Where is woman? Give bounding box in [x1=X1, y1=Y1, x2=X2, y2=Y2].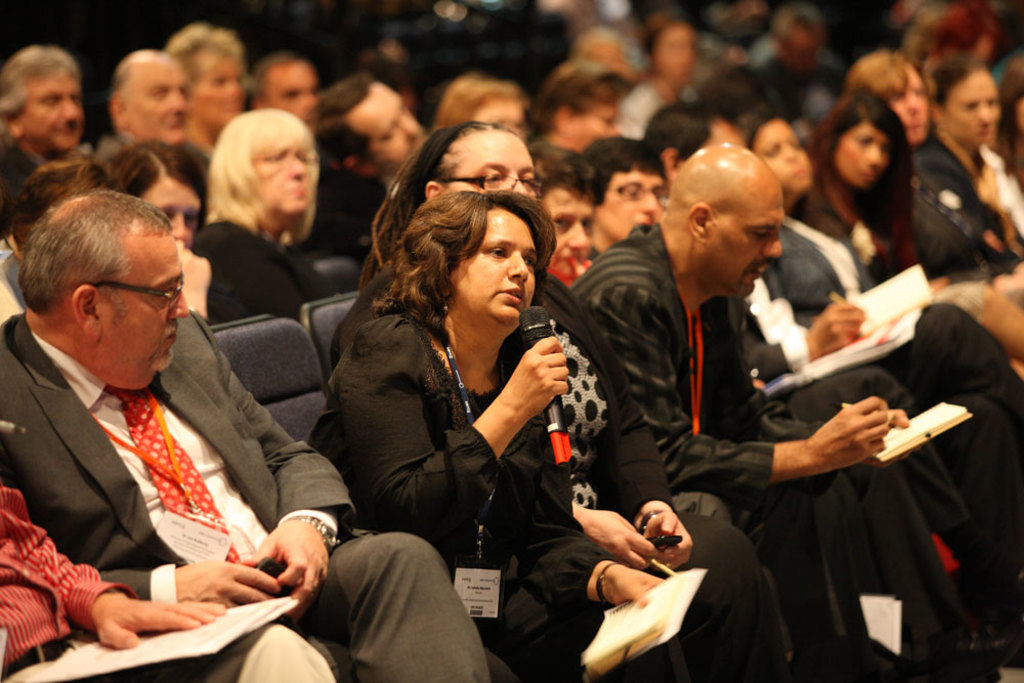
[x1=350, y1=121, x2=805, y2=682].
